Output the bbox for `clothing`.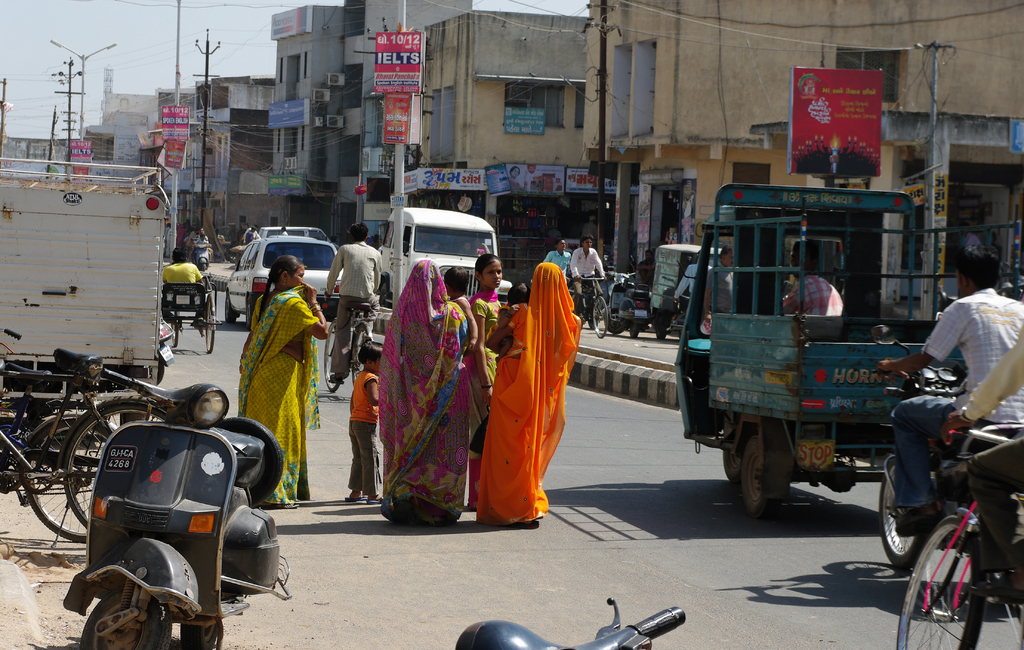
365, 265, 469, 525.
